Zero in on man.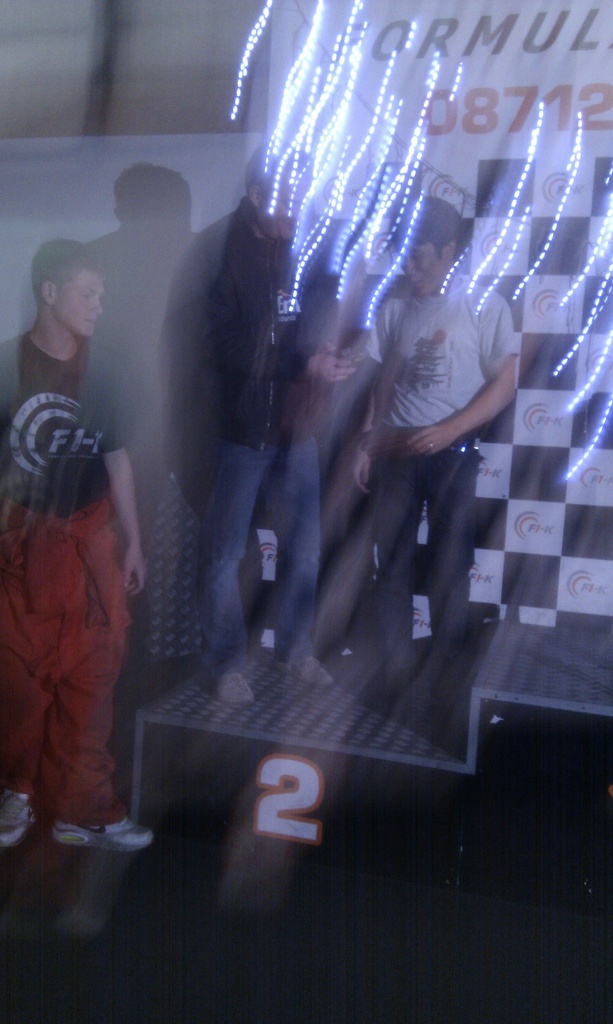
Zeroed in: x1=356, y1=194, x2=521, y2=715.
